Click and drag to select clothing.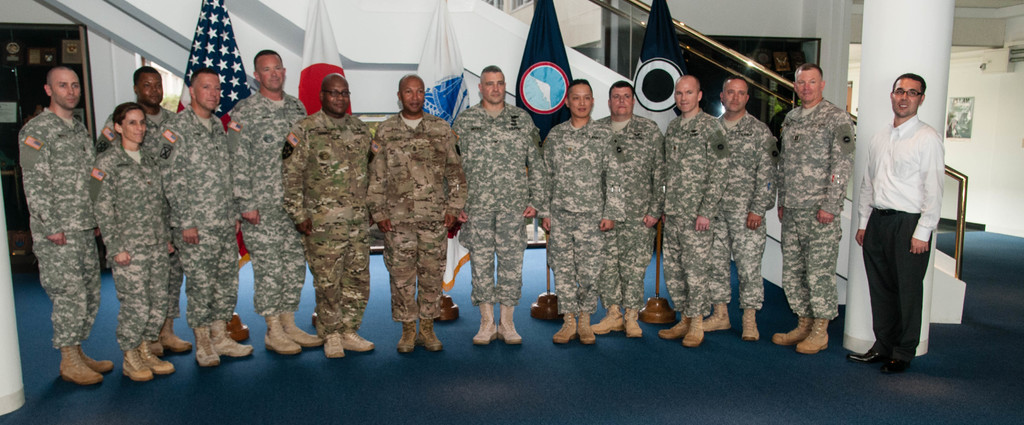
Selection: locate(451, 99, 535, 208).
